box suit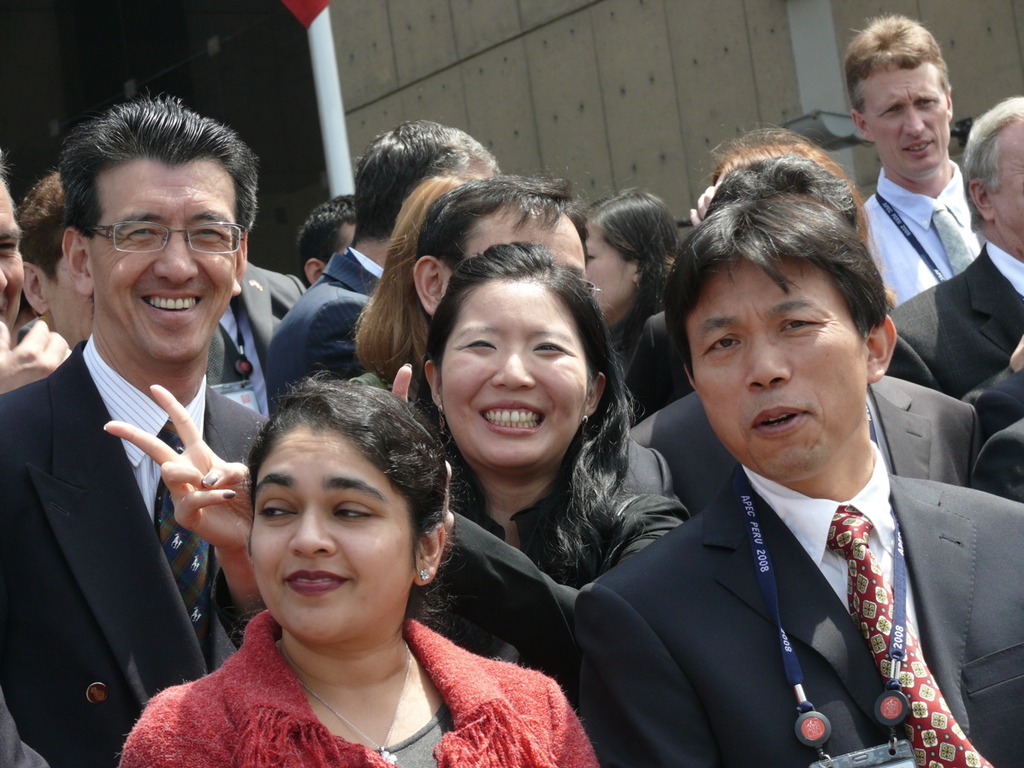
detection(981, 363, 1023, 441)
